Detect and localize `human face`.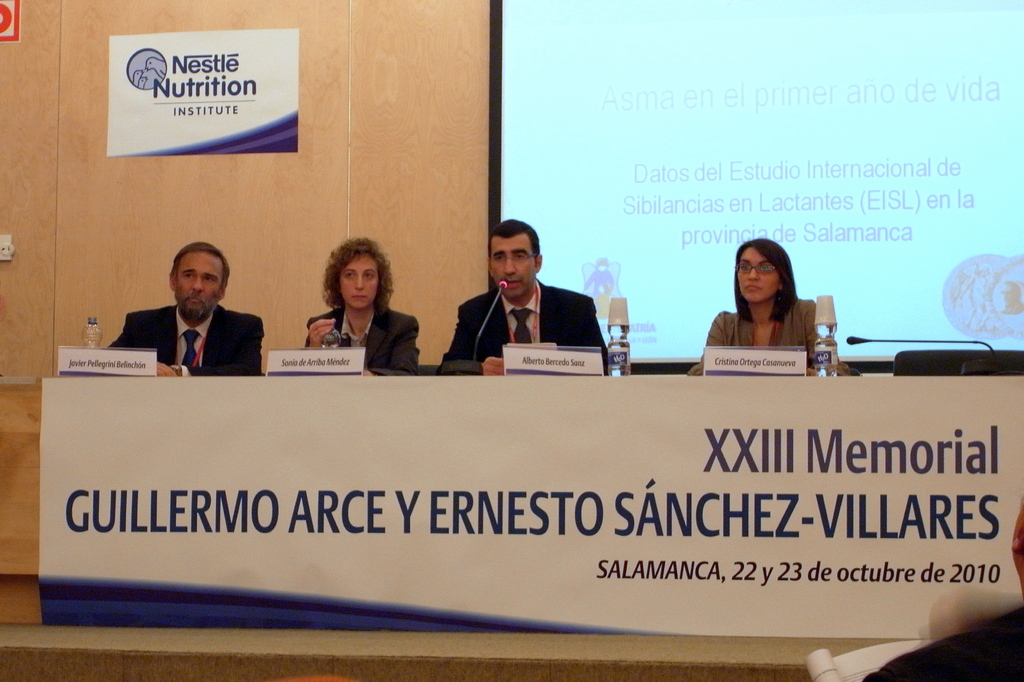
Localized at region(741, 252, 784, 299).
